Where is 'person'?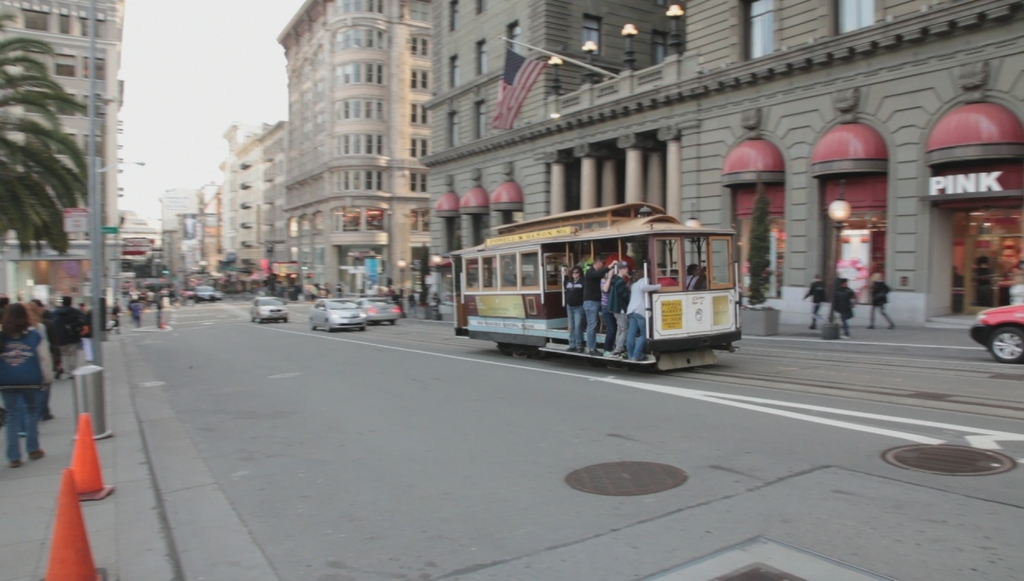
pyautogui.locateOnScreen(830, 274, 856, 332).
